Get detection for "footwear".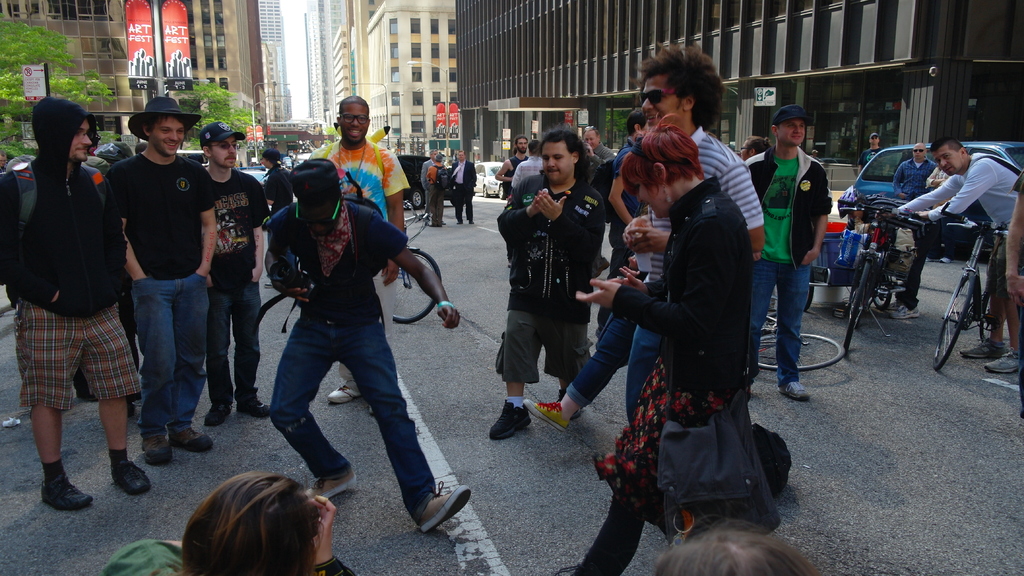
Detection: locate(314, 459, 360, 498).
